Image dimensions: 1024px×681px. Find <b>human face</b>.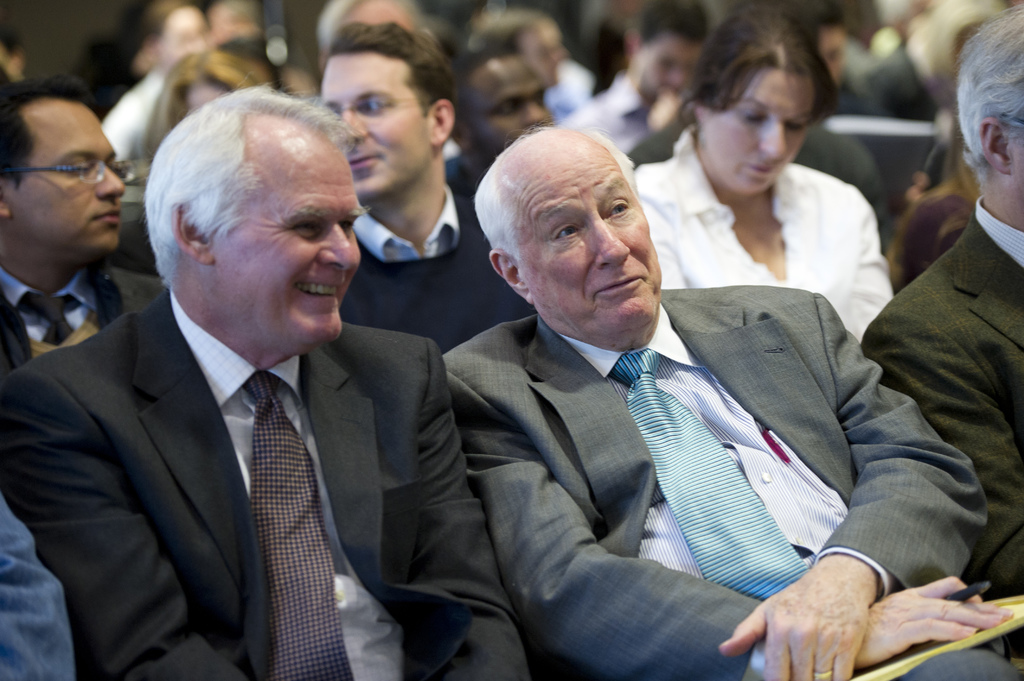
locate(515, 156, 661, 324).
